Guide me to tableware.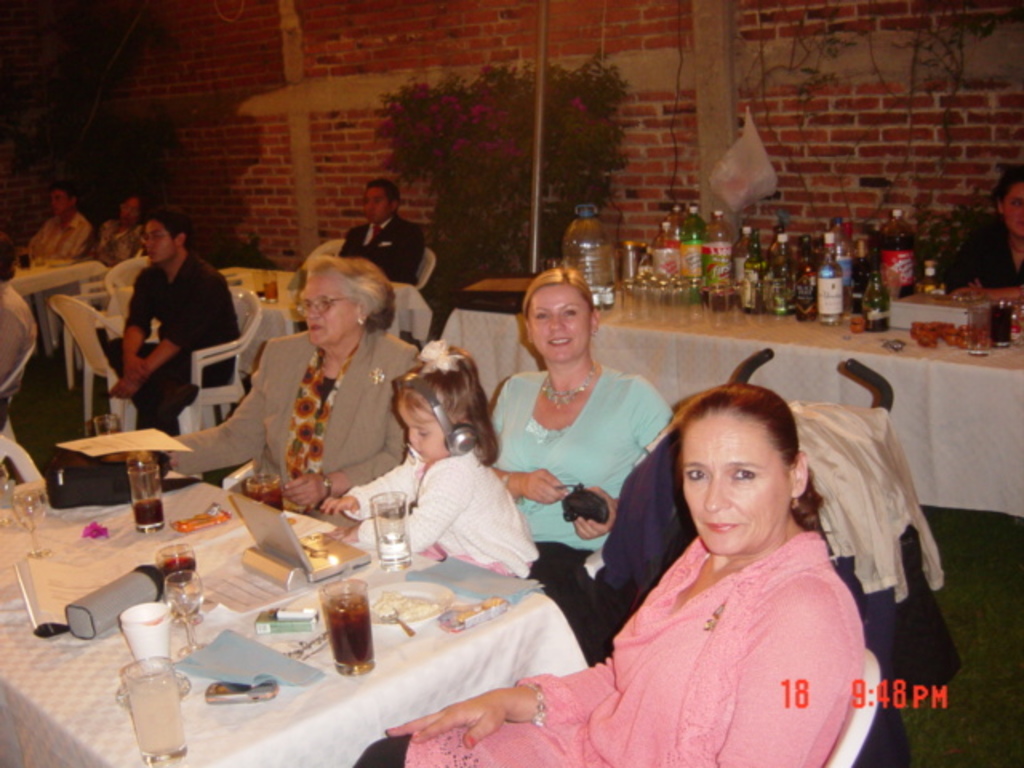
Guidance: 126,600,166,662.
